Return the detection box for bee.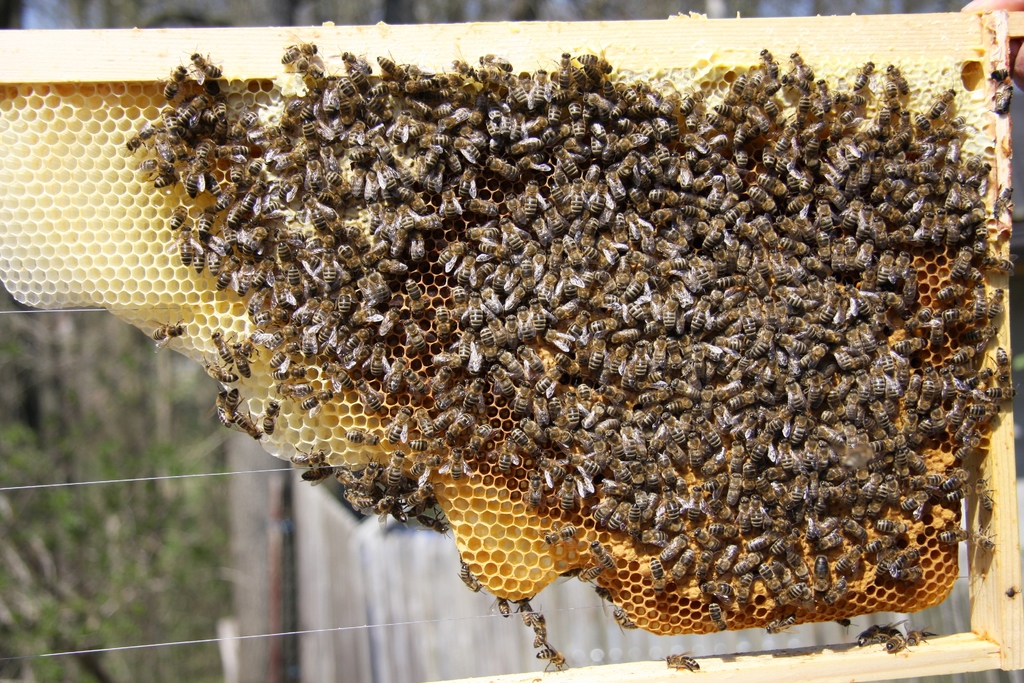
371:52:410:88.
